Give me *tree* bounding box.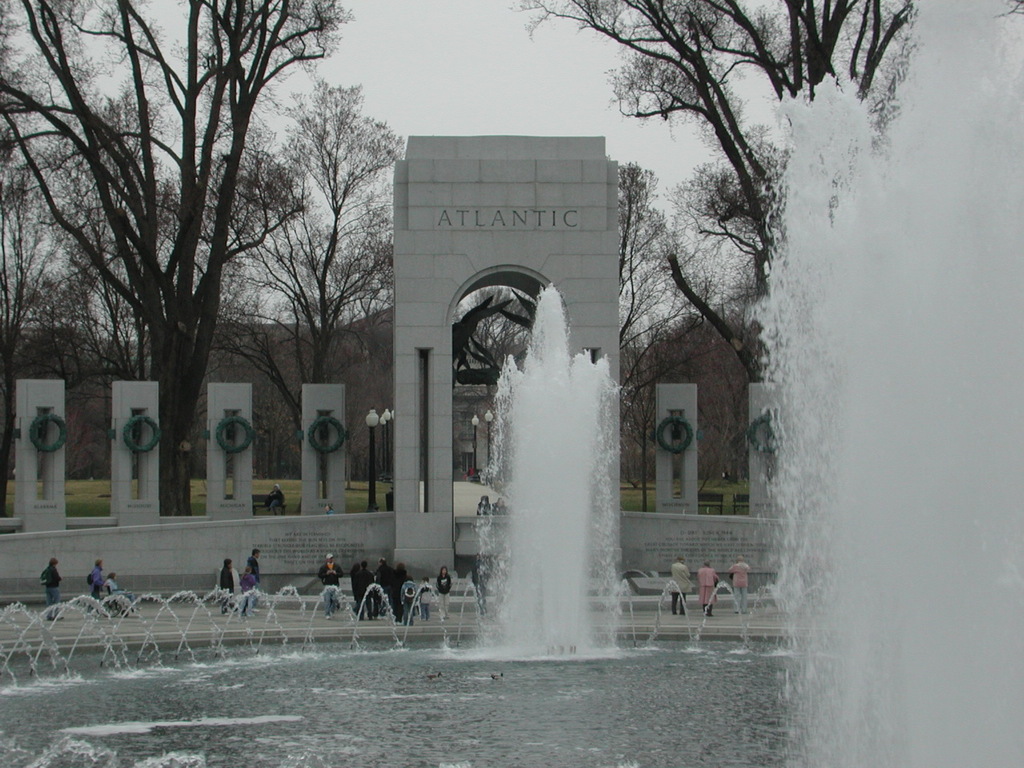
bbox=(453, 280, 535, 476).
